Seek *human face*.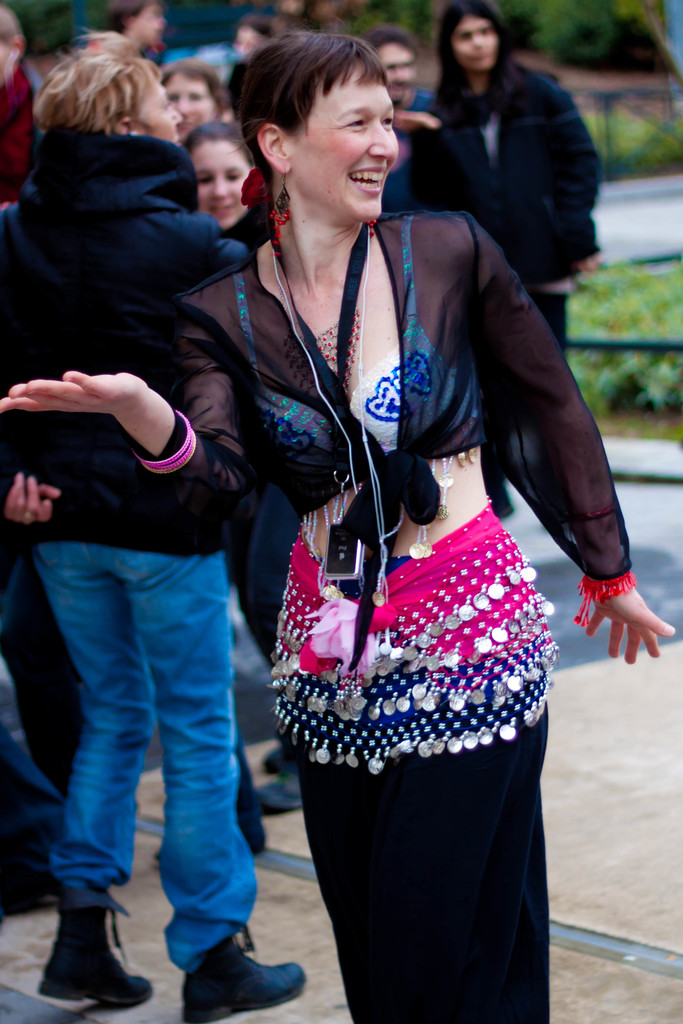
192 142 250 225.
